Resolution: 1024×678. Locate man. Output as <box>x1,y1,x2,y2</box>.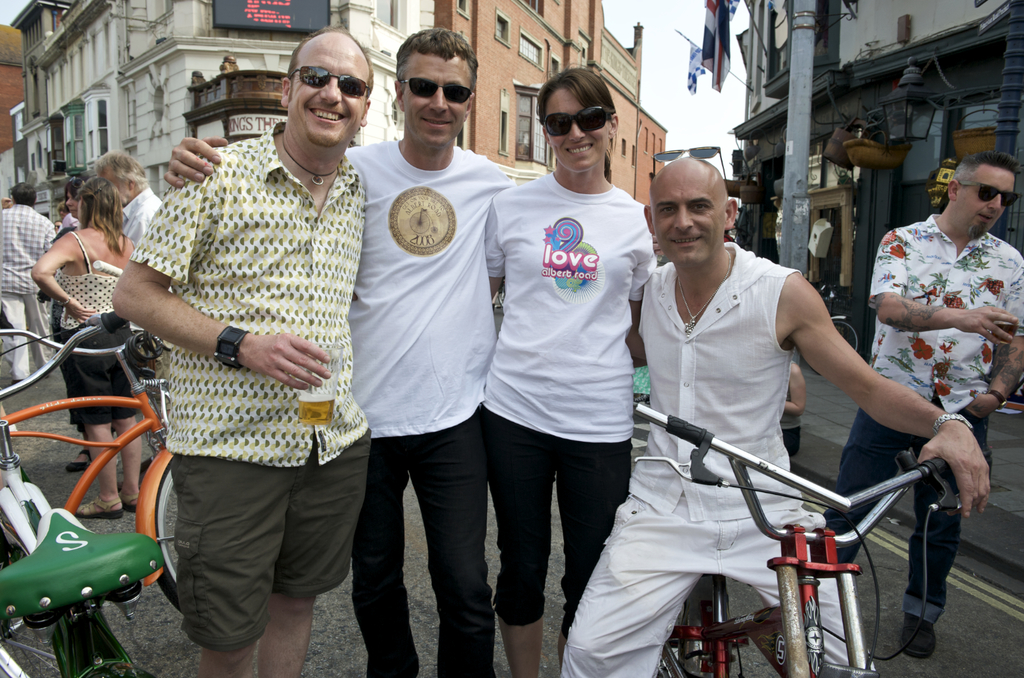
<box>165,39,506,674</box>.
